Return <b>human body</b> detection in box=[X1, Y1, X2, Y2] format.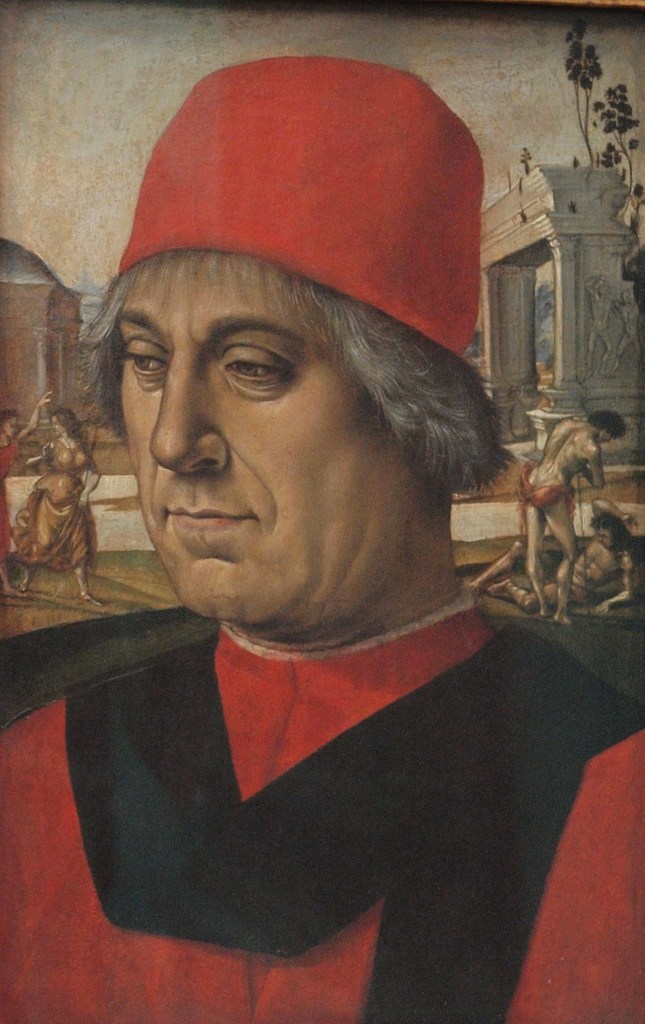
box=[0, 387, 60, 469].
